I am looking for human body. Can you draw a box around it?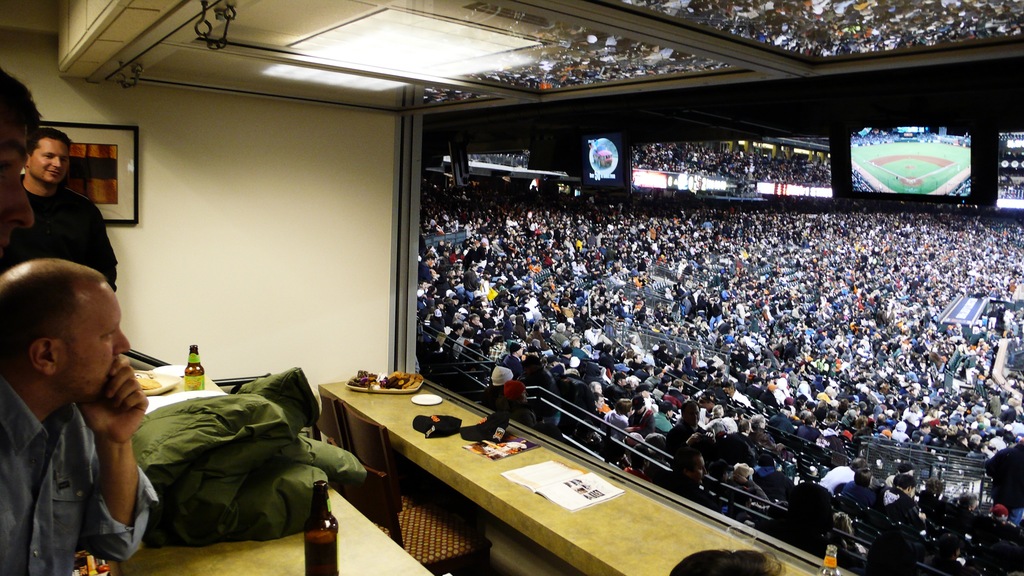
Sure, the bounding box is <region>424, 234, 424, 241</region>.
